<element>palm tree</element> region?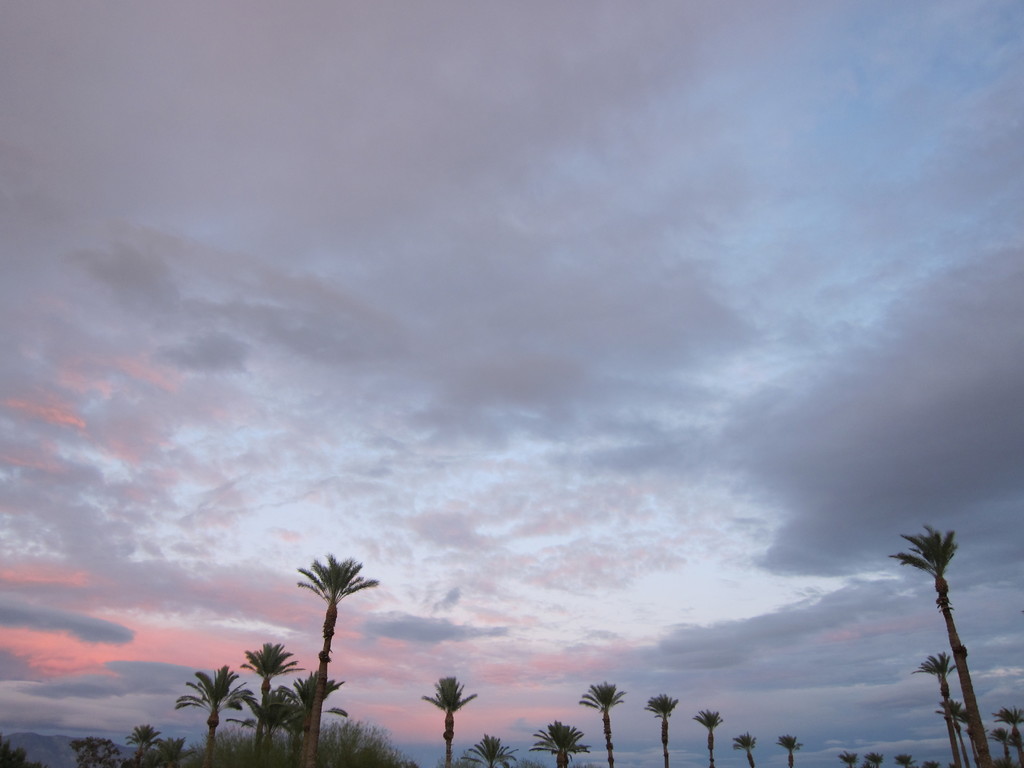
[x1=540, y1=717, x2=588, y2=767]
